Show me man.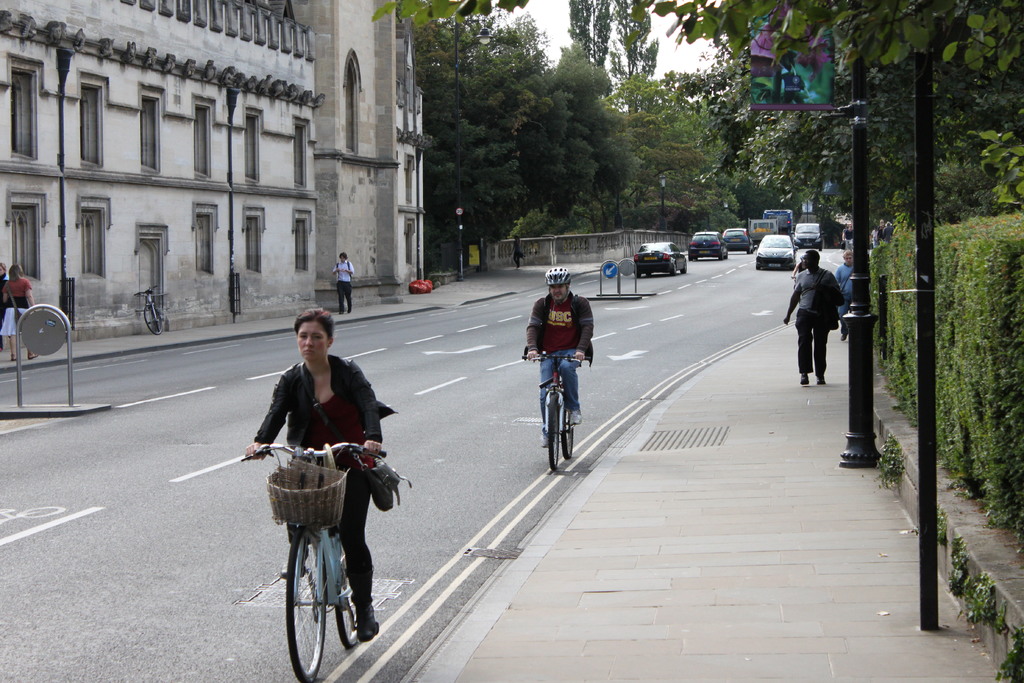
man is here: x1=834, y1=249, x2=858, y2=331.
